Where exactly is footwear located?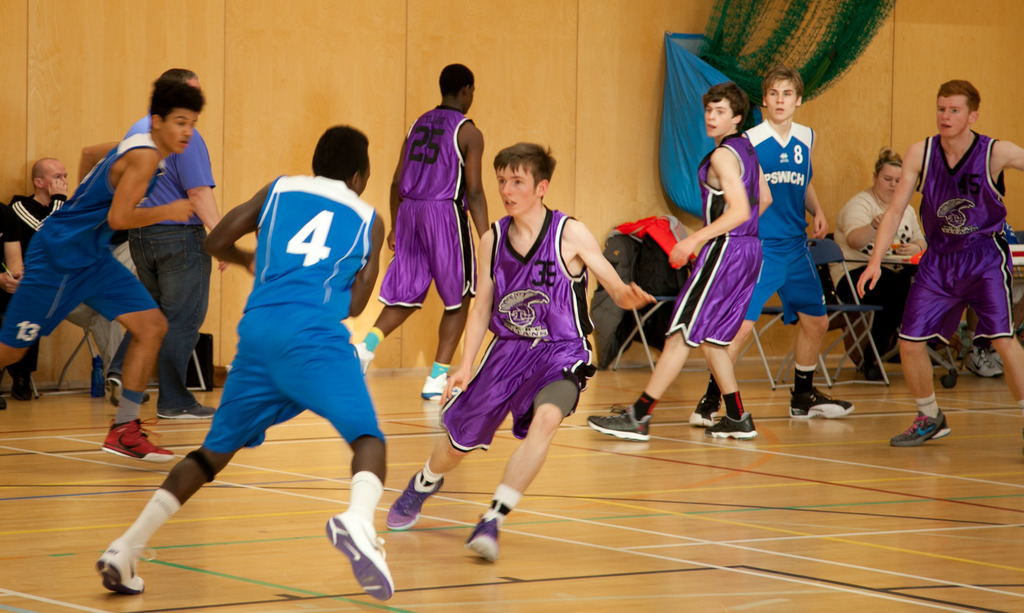
Its bounding box is x1=105 y1=419 x2=175 y2=466.
